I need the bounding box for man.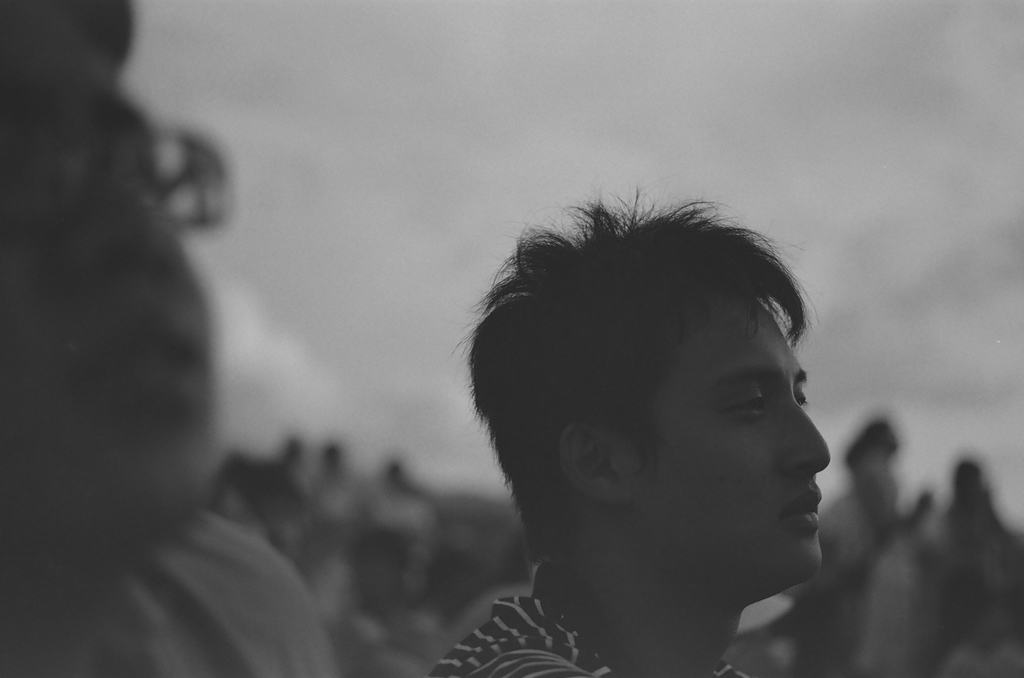
Here it is: (433, 274, 892, 677).
